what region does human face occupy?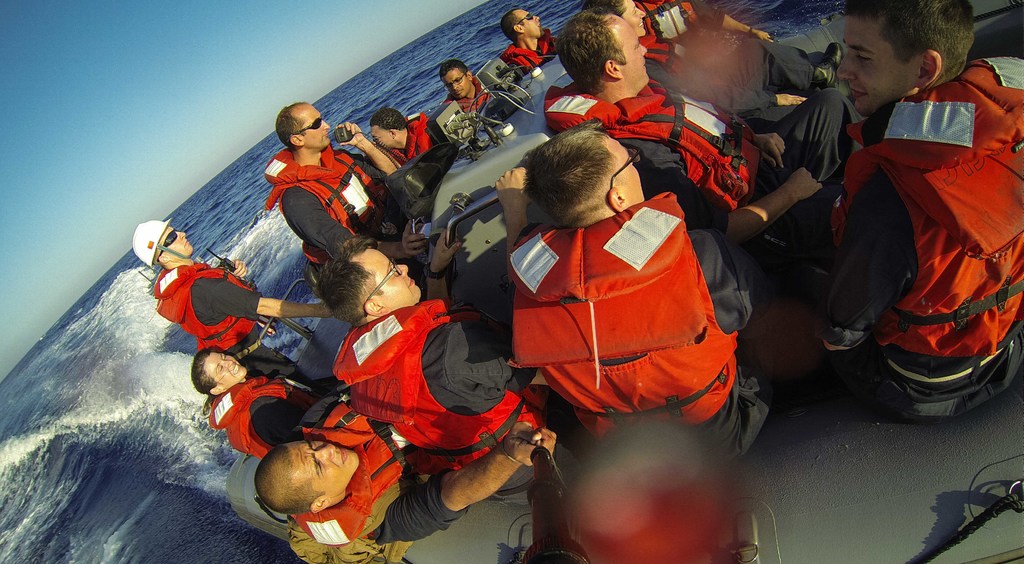
<region>287, 438, 362, 486</region>.
